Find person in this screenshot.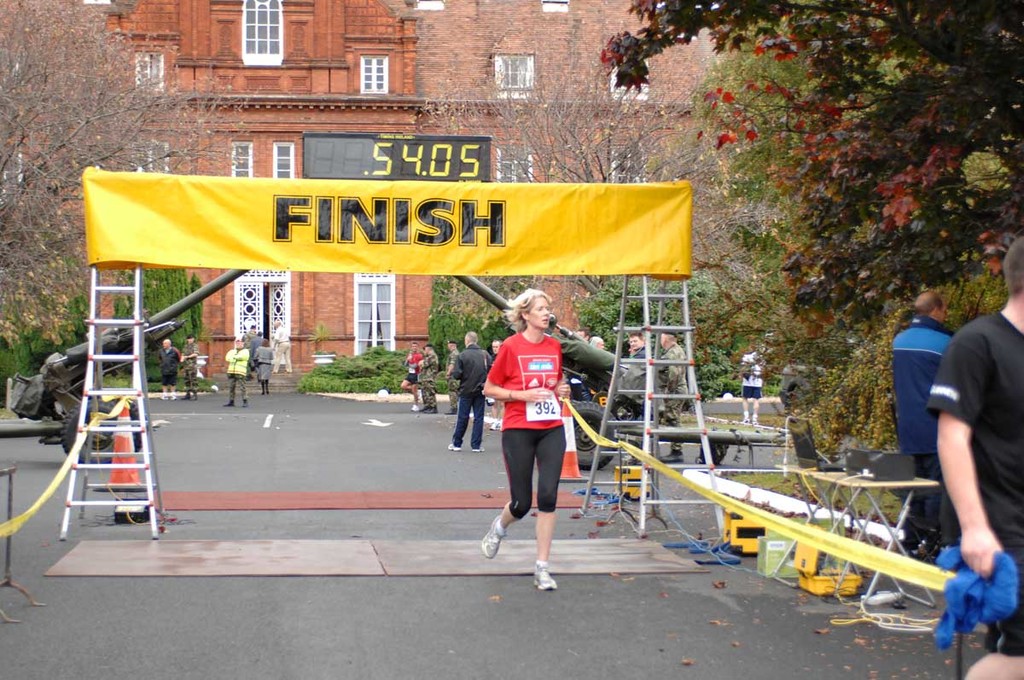
The bounding box for person is BBox(928, 233, 1023, 677).
